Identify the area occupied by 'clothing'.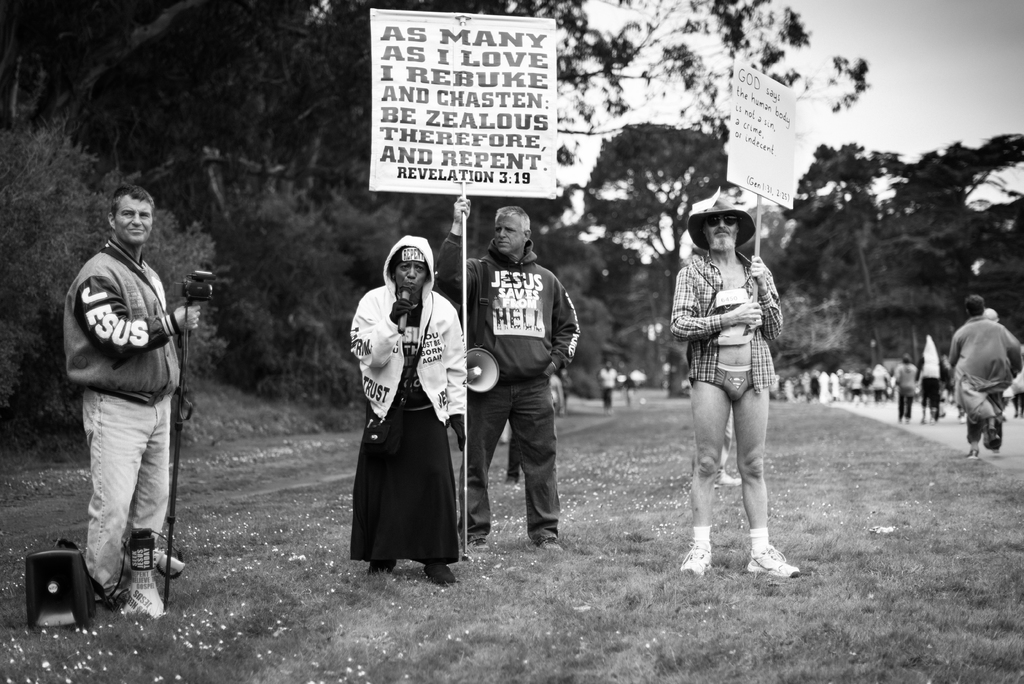
Area: l=424, t=229, r=577, b=530.
